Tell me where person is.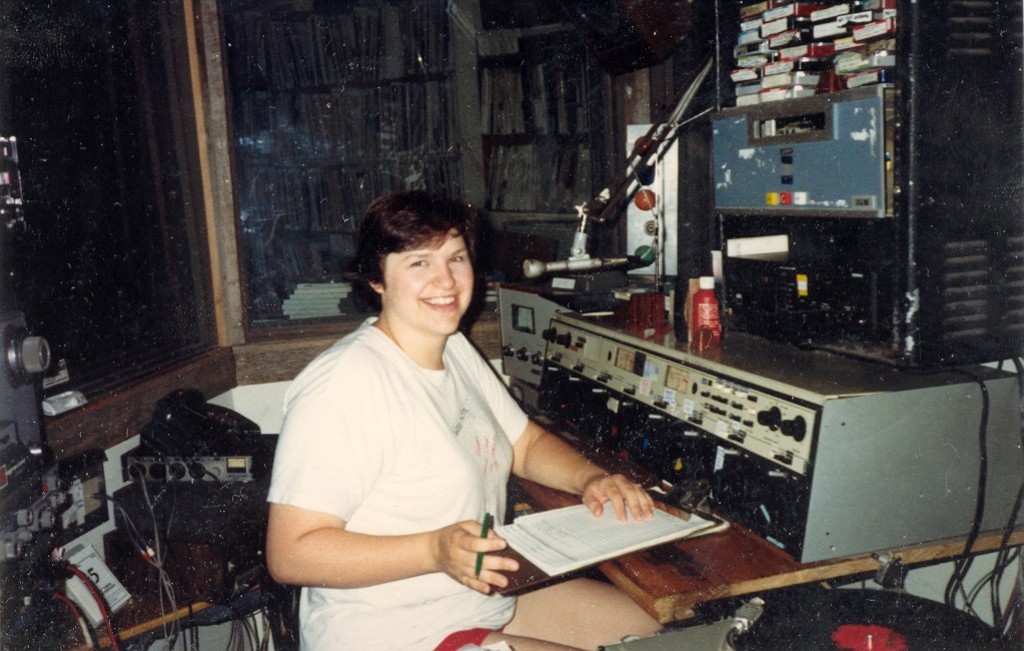
person is at bbox=[286, 177, 575, 642].
